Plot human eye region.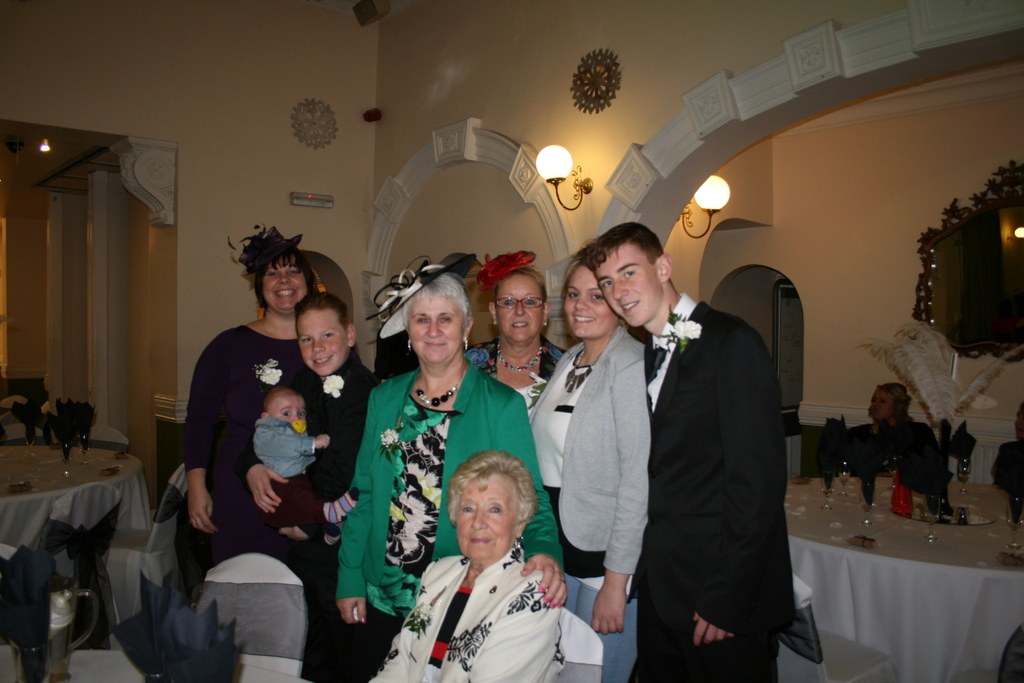
Plotted at {"x1": 620, "y1": 266, "x2": 637, "y2": 279}.
